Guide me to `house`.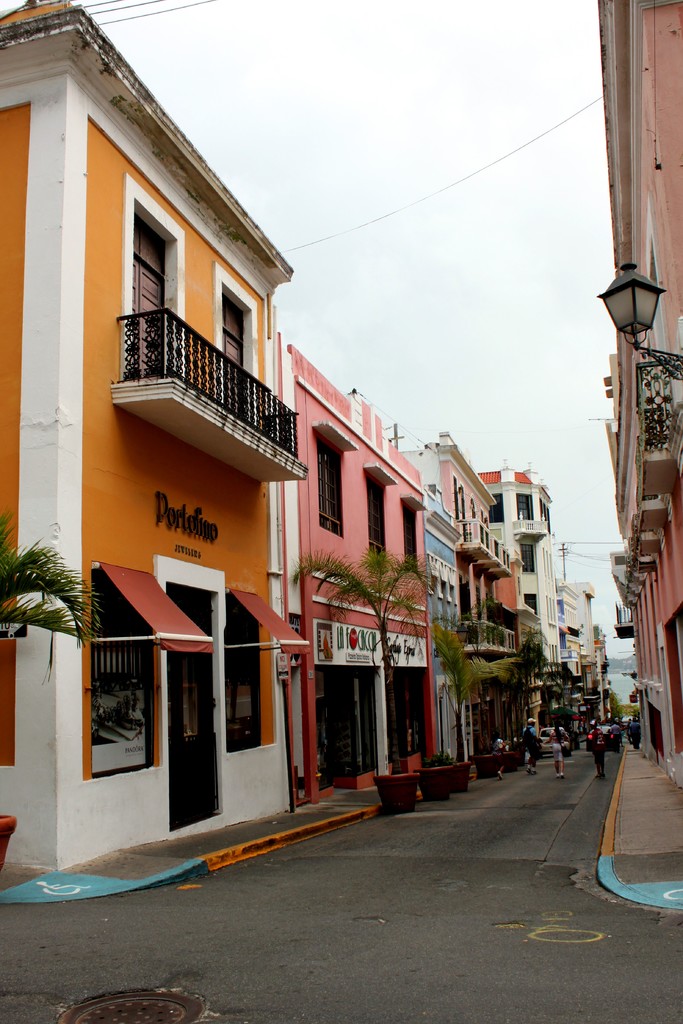
Guidance: x1=605 y1=0 x2=682 y2=808.
